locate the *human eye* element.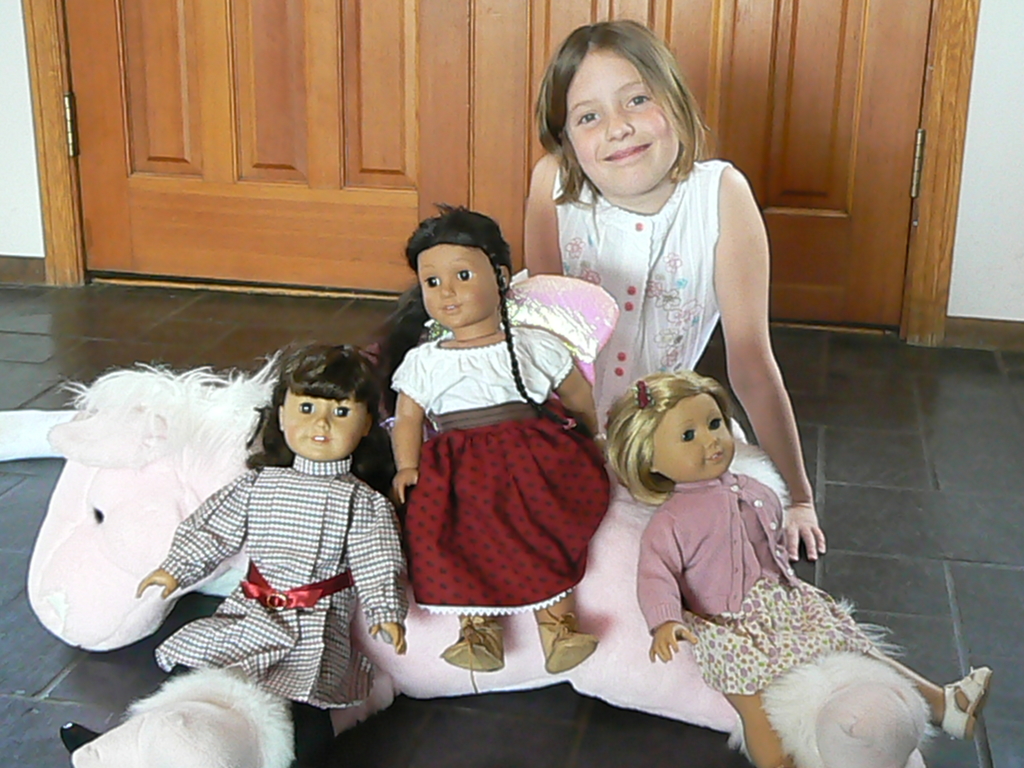
Element bbox: box(425, 275, 442, 290).
